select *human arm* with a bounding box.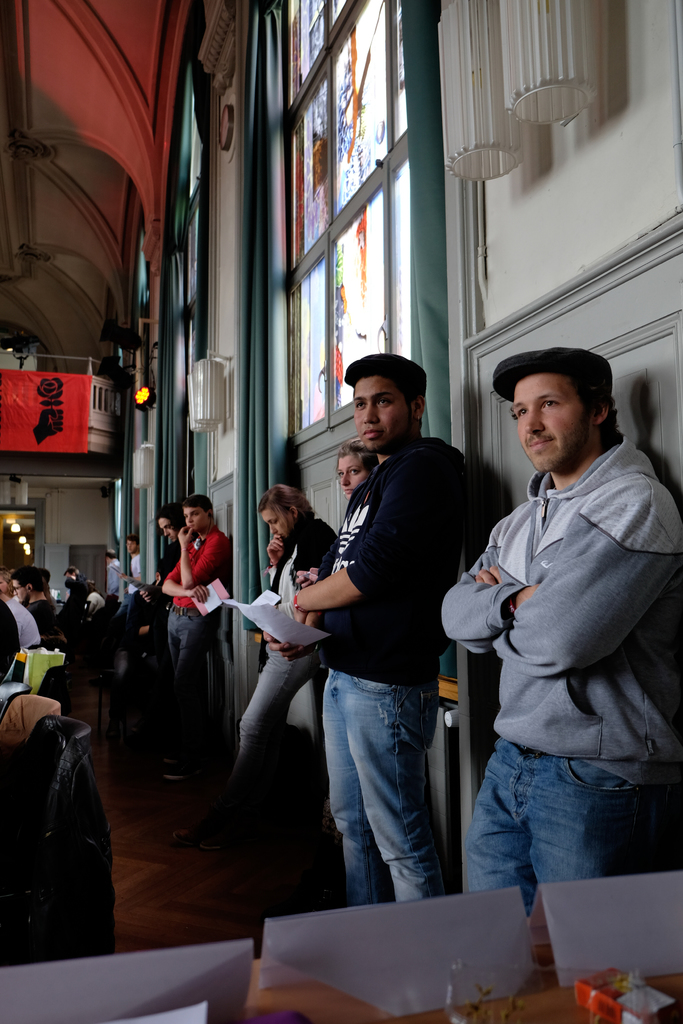
{"left": 296, "top": 543, "right": 352, "bottom": 591}.
